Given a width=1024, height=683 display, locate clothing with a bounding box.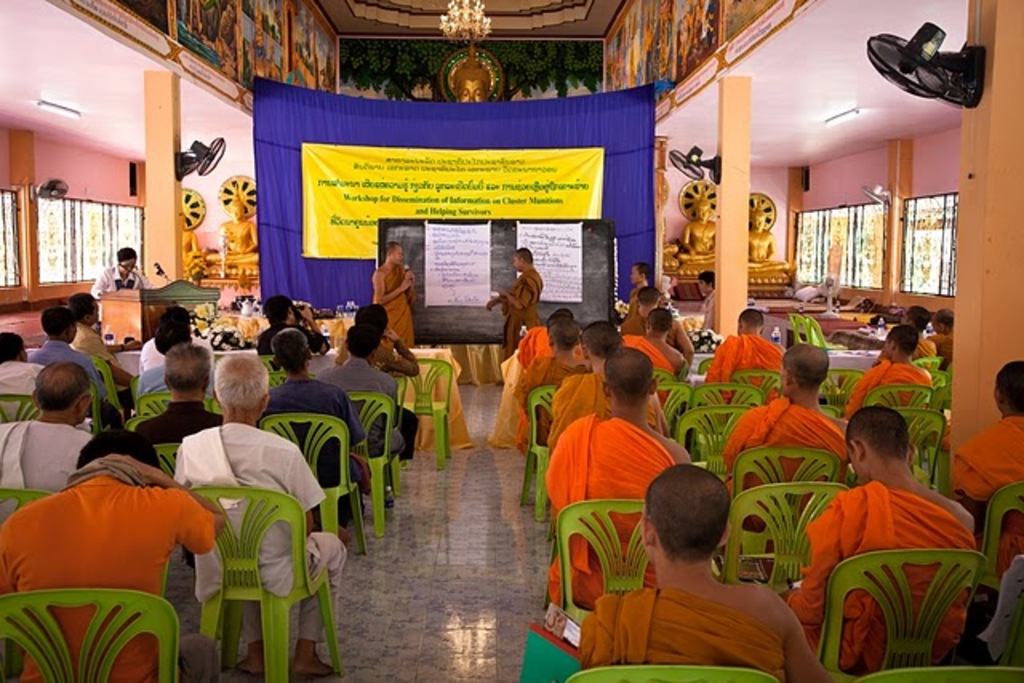
Located: 0/419/91/489.
